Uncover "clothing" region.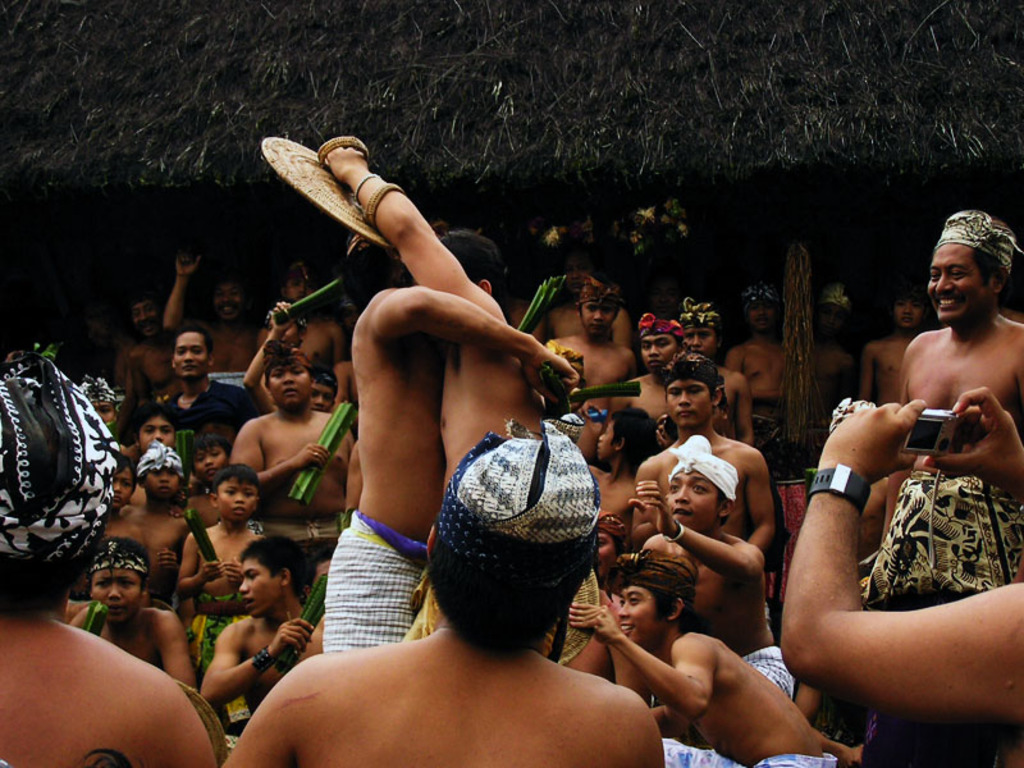
Uncovered: crop(329, 503, 428, 650).
